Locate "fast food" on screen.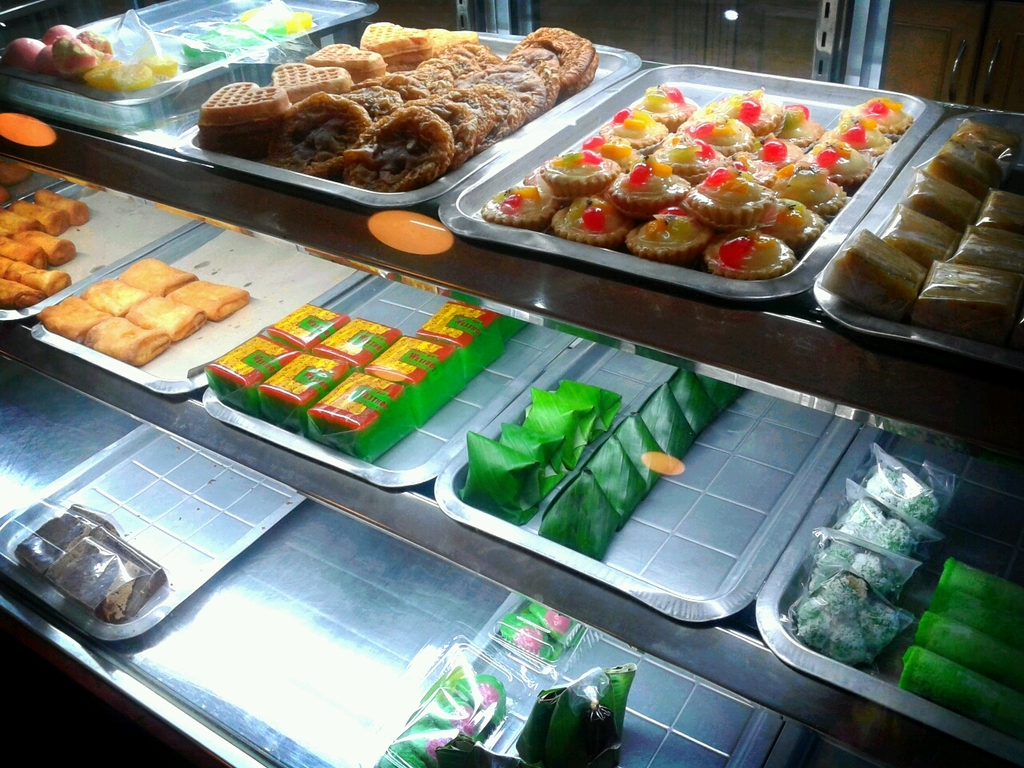
On screen at locate(834, 118, 1023, 342).
